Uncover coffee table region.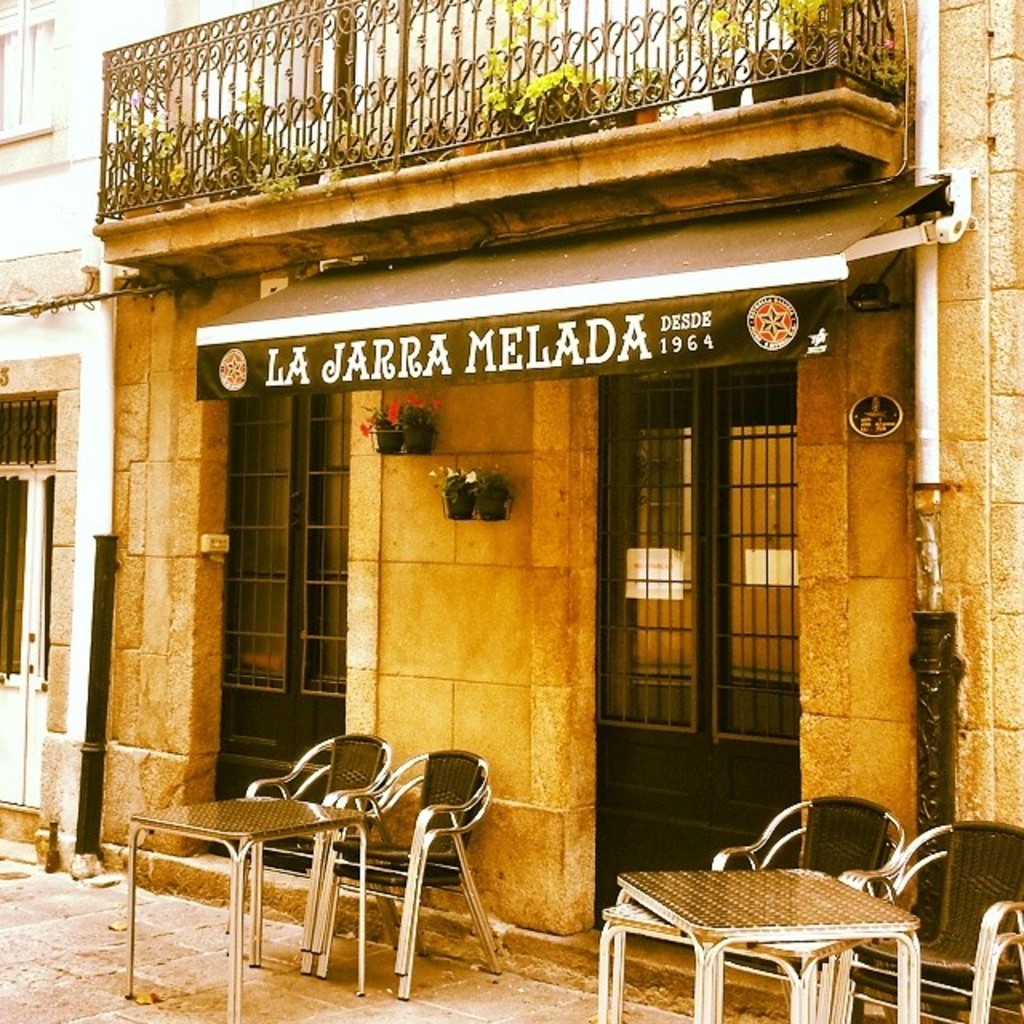
Uncovered: (x1=122, y1=770, x2=448, y2=987).
